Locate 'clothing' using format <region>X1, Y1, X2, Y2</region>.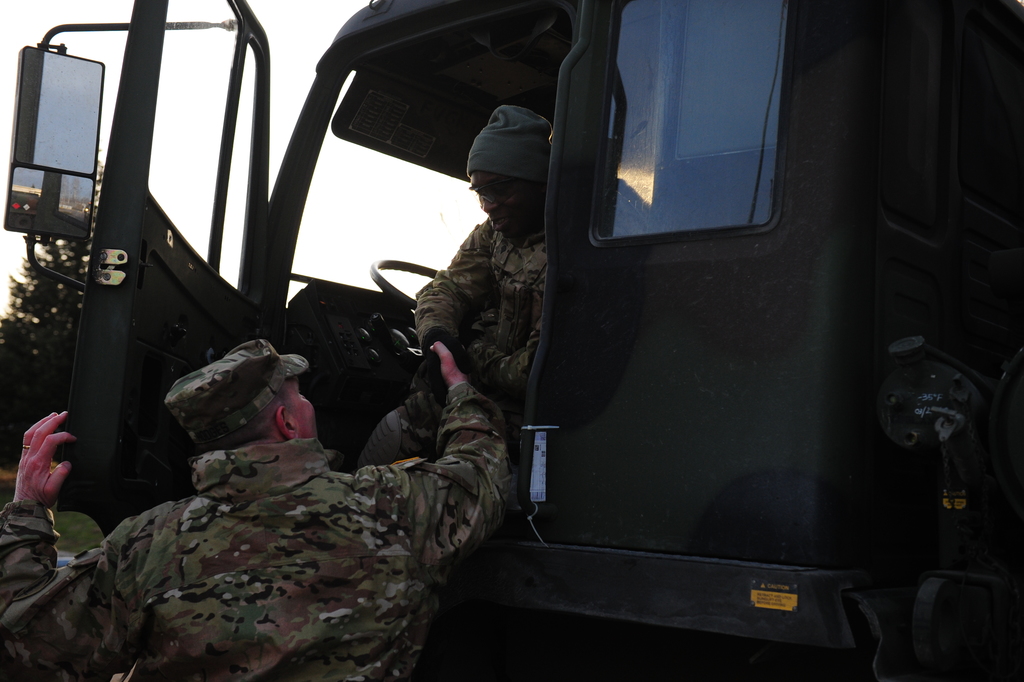
<region>410, 235, 573, 457</region>.
